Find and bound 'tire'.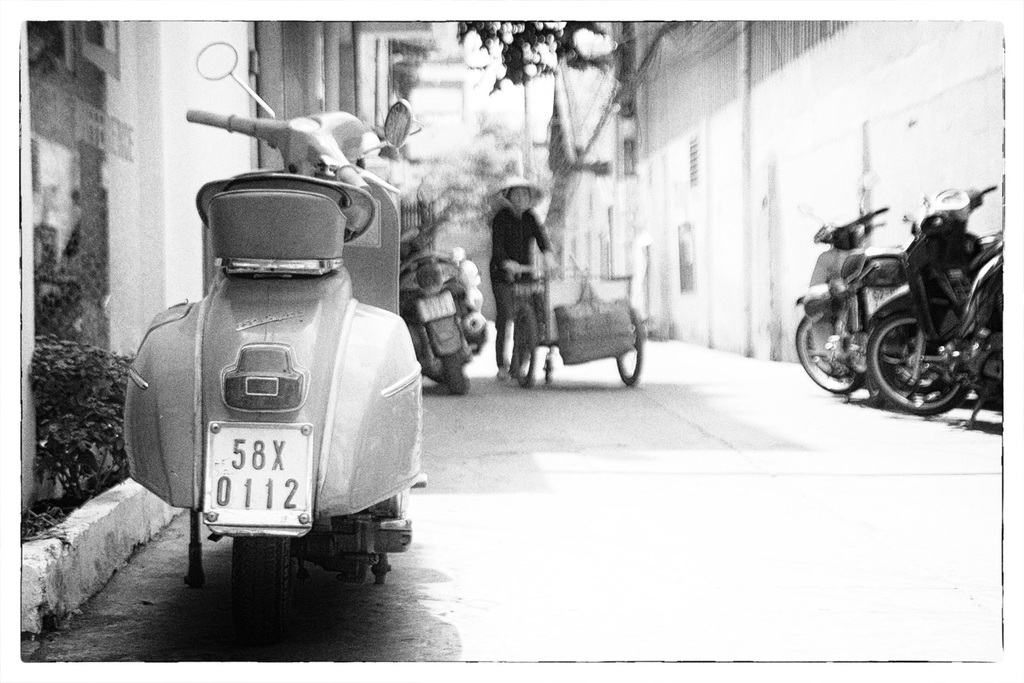
Bound: l=793, t=311, r=859, b=395.
